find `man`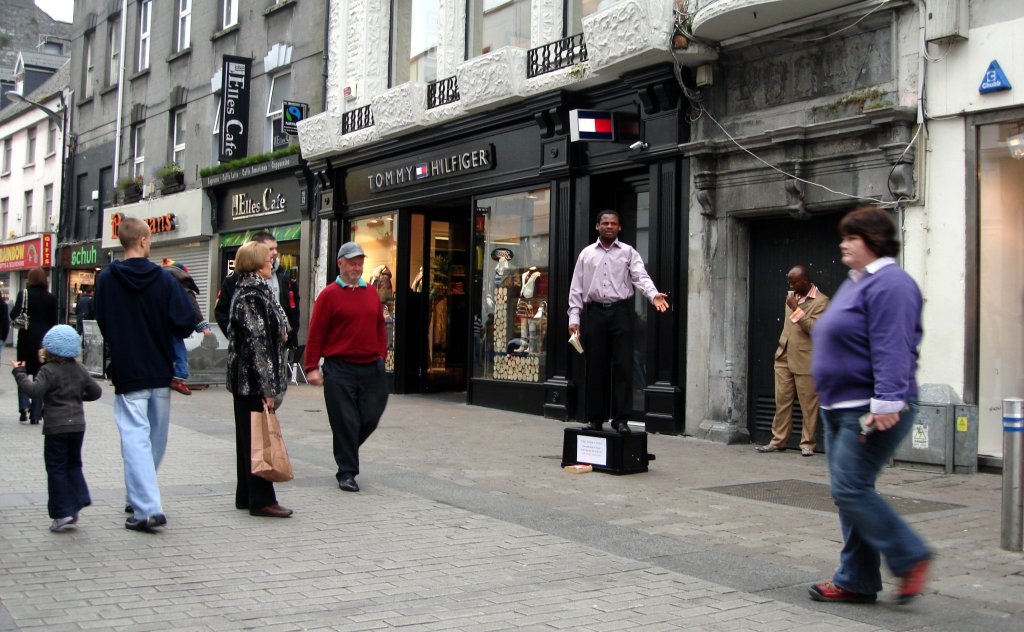
{"x1": 755, "y1": 262, "x2": 828, "y2": 455}
